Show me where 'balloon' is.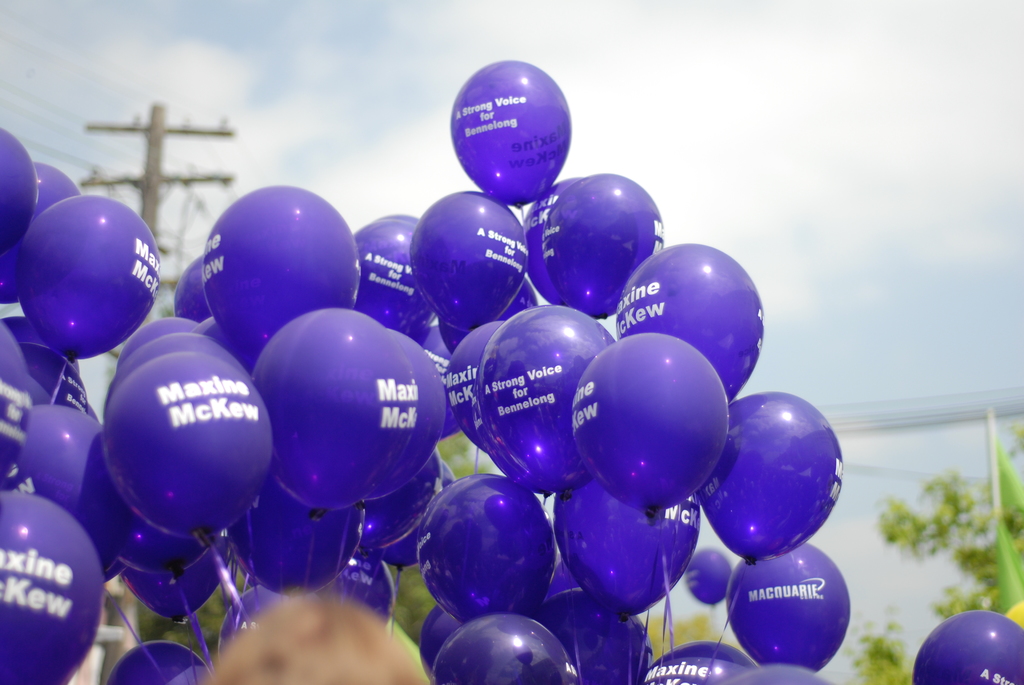
'balloon' is at bbox=(616, 243, 764, 400).
